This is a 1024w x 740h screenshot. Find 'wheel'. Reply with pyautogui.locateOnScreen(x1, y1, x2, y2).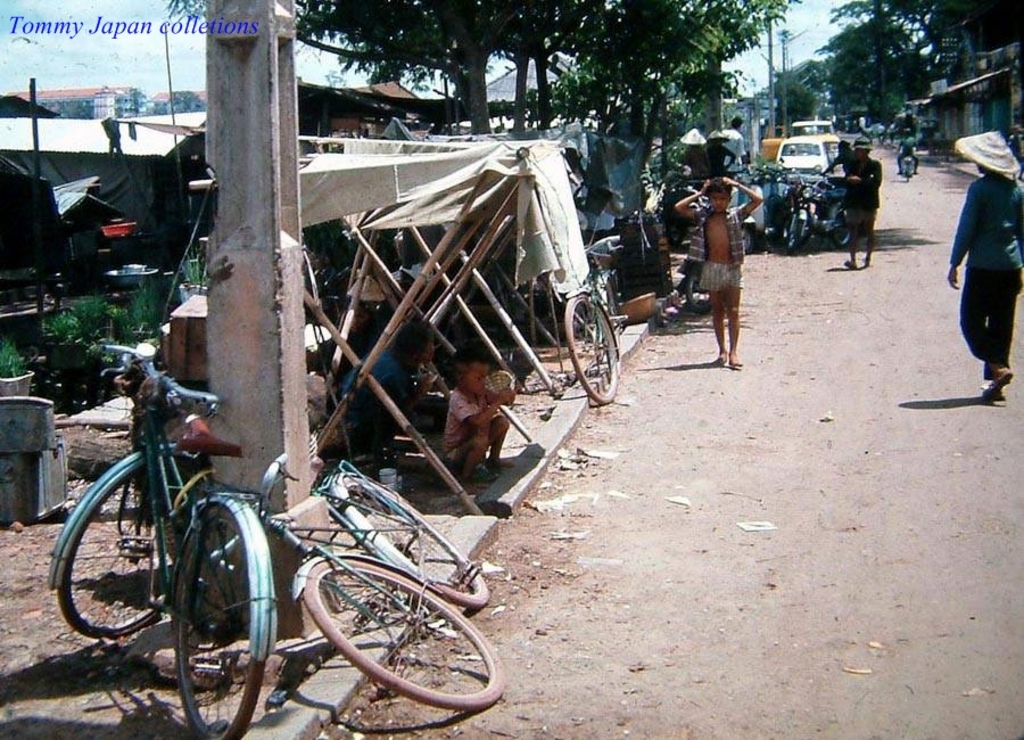
pyautogui.locateOnScreen(786, 214, 803, 253).
